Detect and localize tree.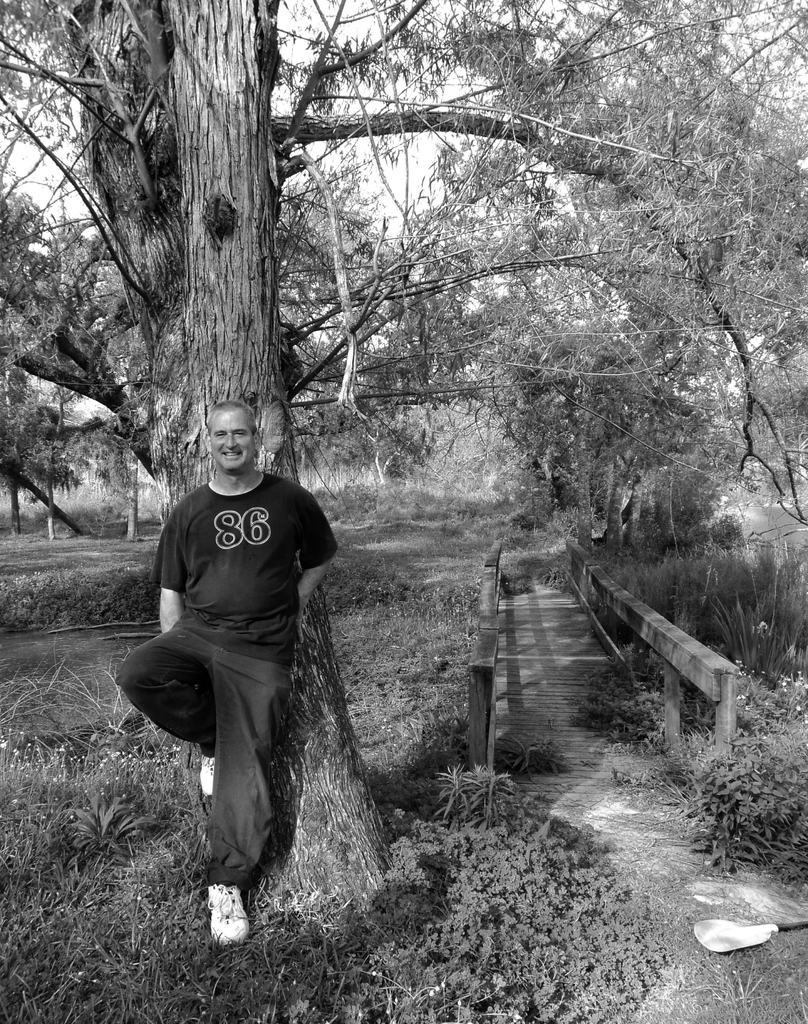
Localized at 65,414,142,538.
